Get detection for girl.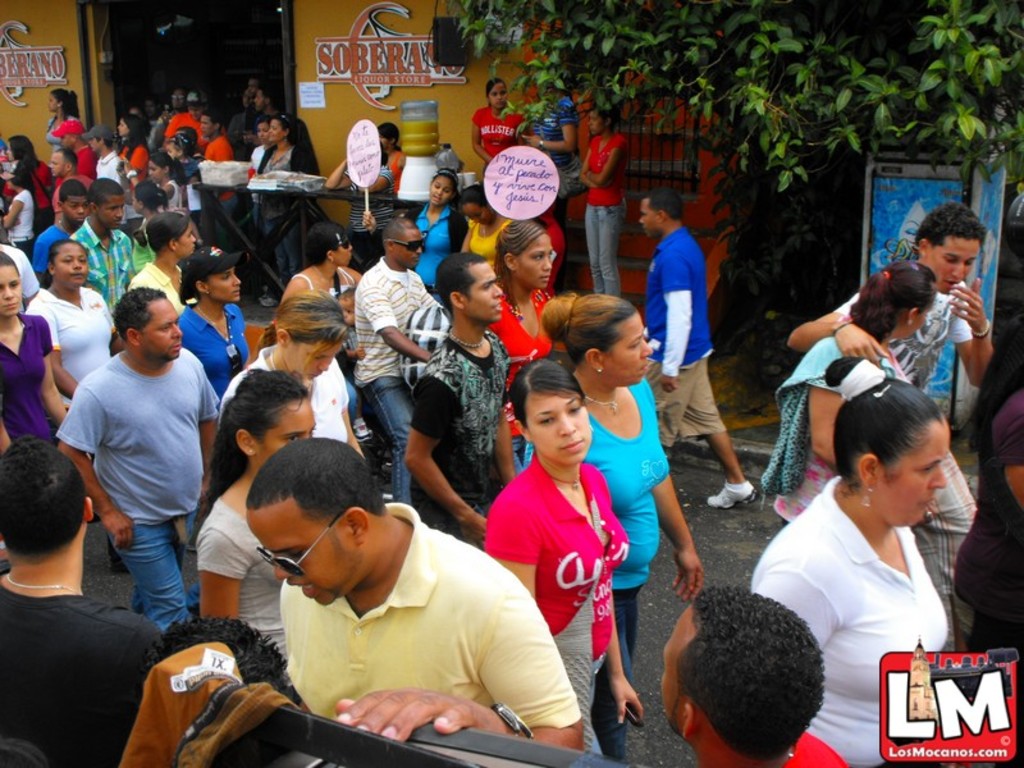
Detection: box=[760, 261, 936, 529].
